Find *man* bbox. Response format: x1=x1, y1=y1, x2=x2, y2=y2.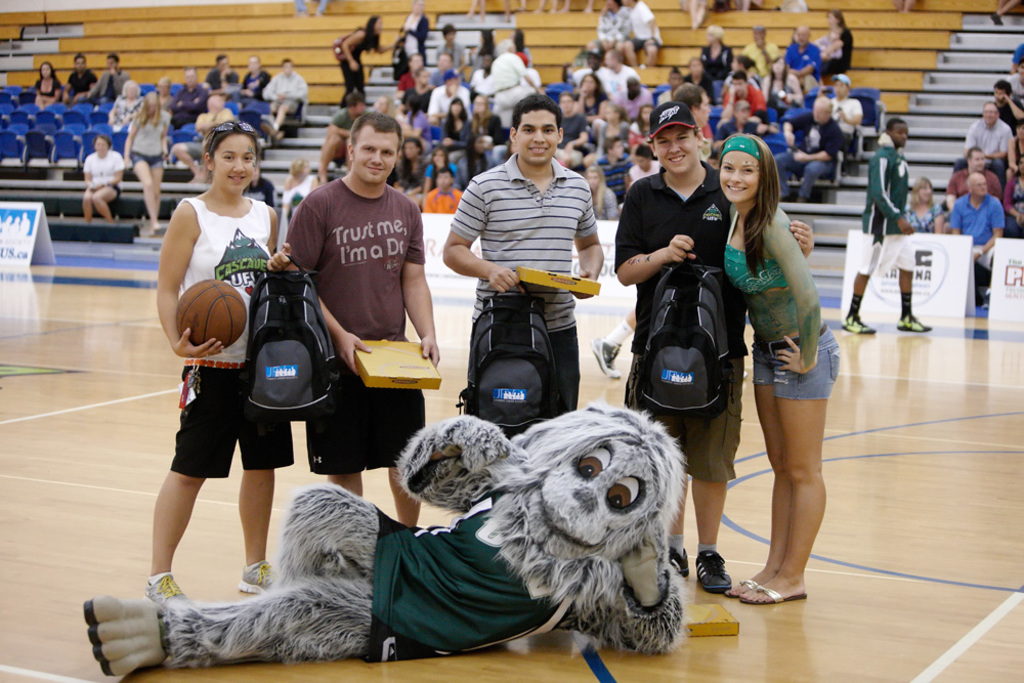
x1=400, y1=2, x2=428, y2=59.
